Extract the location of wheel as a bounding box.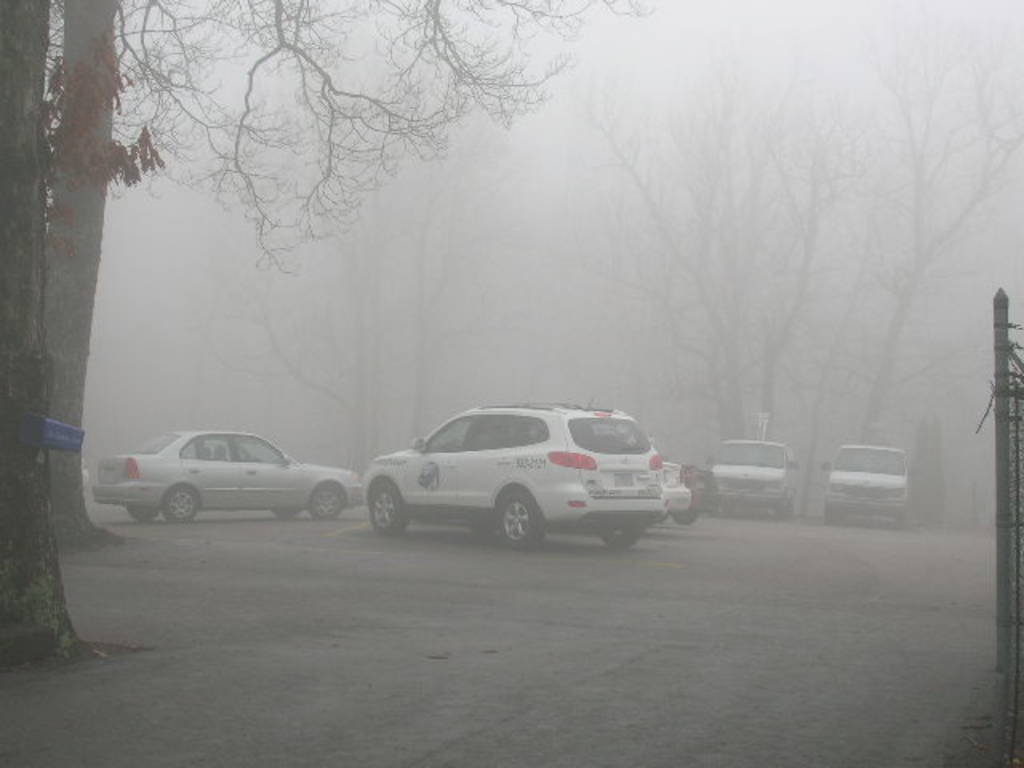
(165, 483, 202, 520).
